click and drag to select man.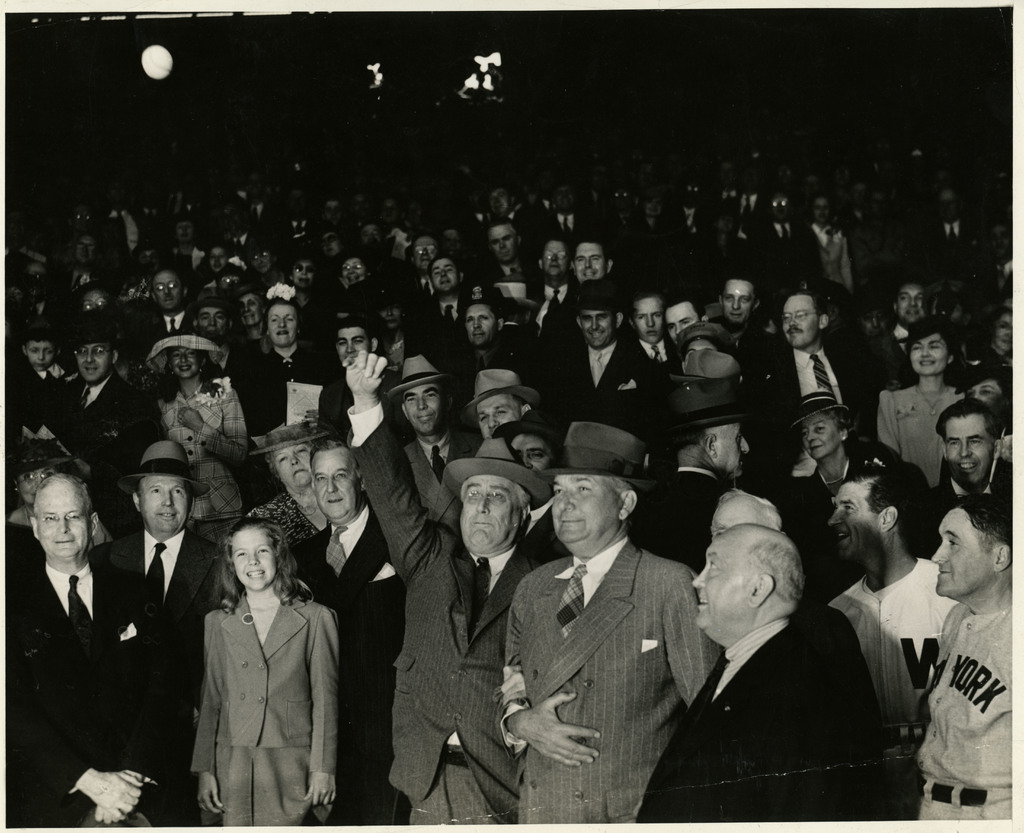
Selection: 913 482 1010 823.
